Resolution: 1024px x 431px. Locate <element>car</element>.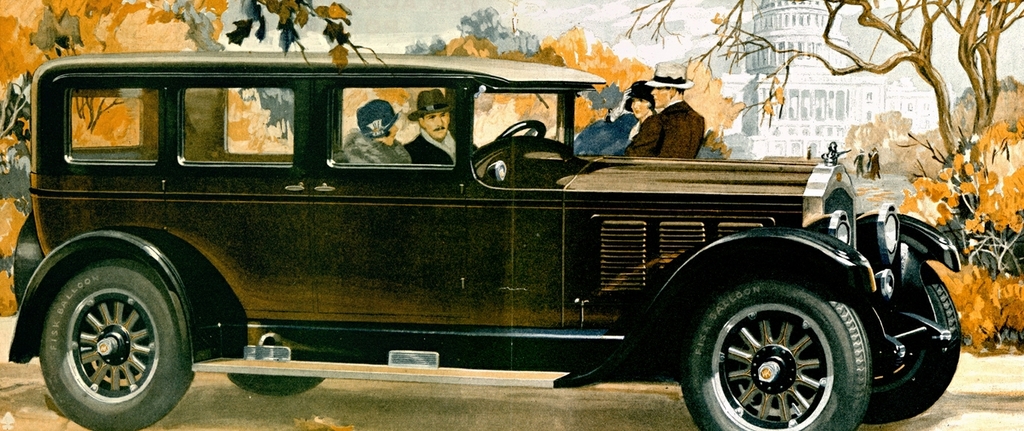
crop(5, 50, 962, 430).
